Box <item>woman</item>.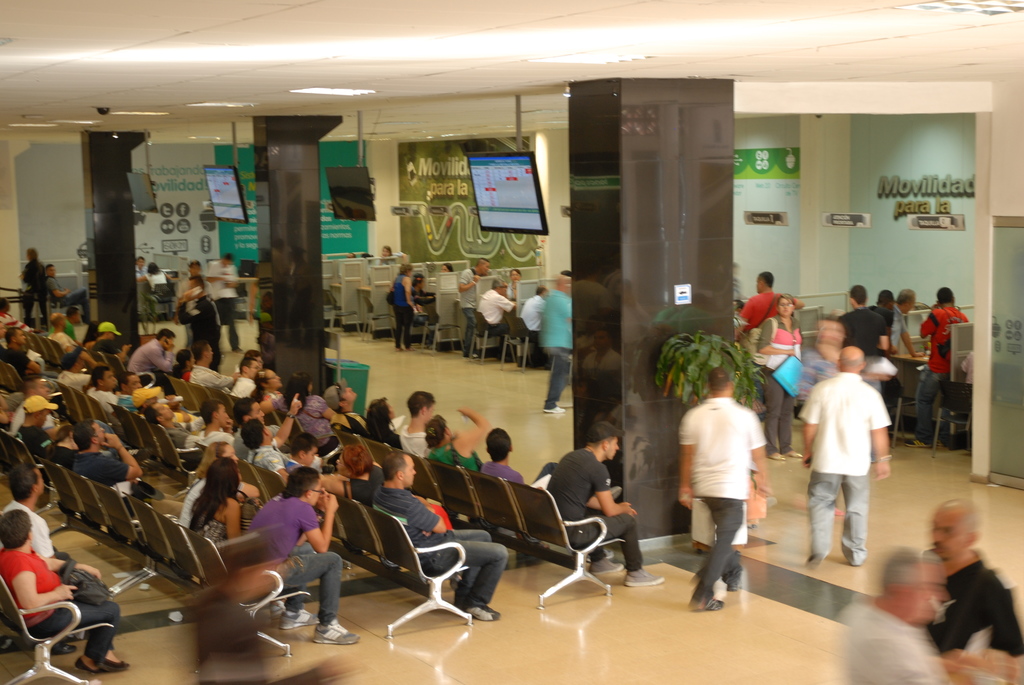
[422,405,495,469].
